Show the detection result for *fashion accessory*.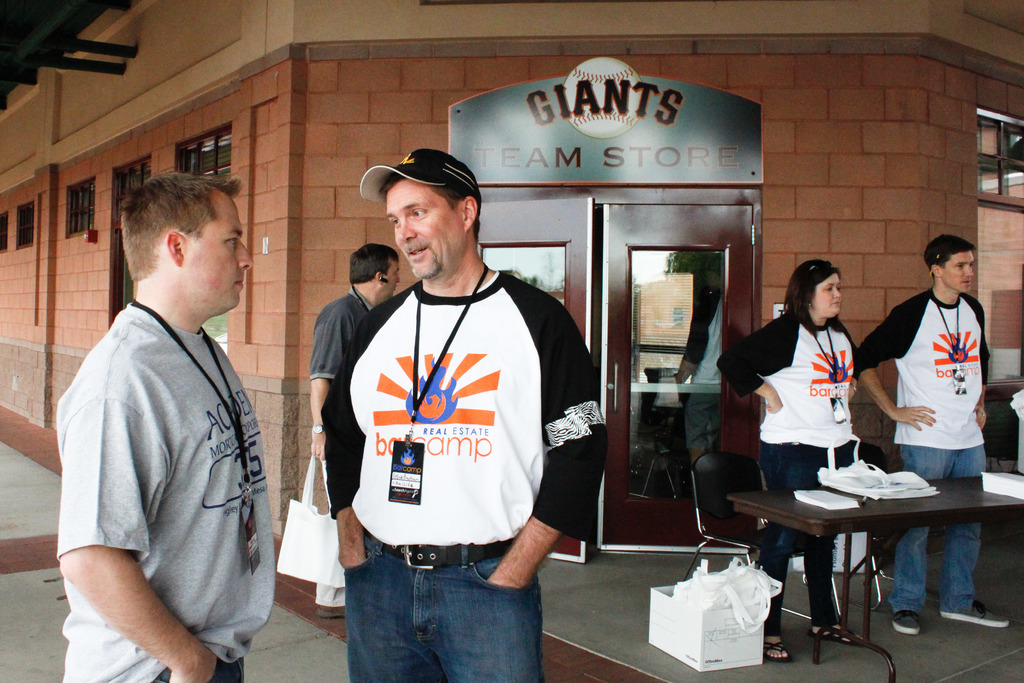
{"left": 926, "top": 234, "right": 954, "bottom": 280}.
